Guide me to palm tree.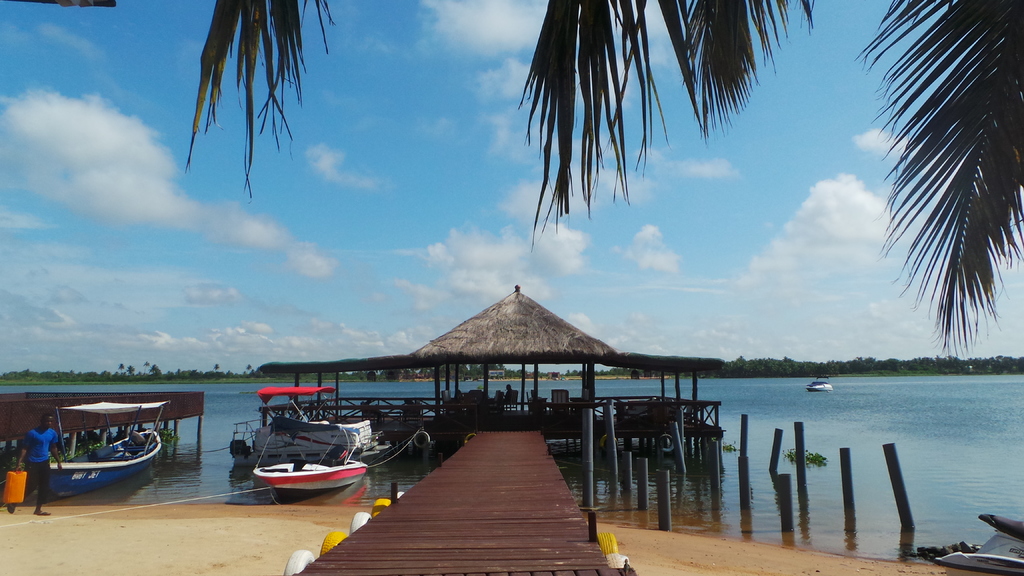
Guidance: 120/363/124/377.
